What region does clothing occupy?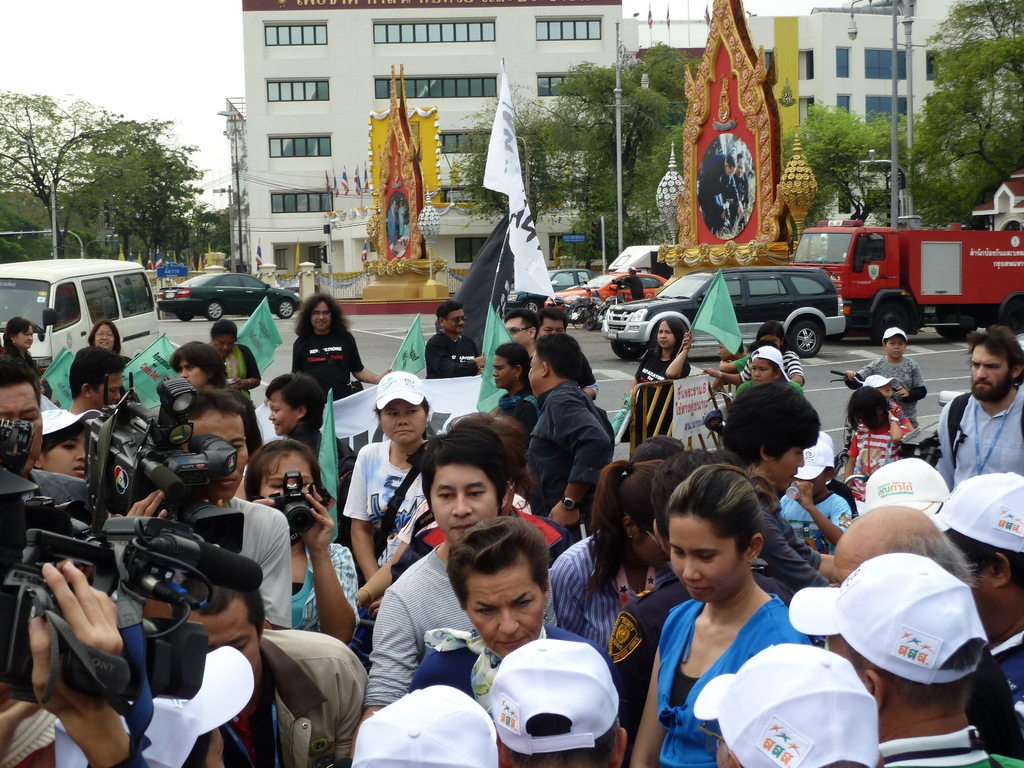
left=341, top=437, right=430, bottom=563.
